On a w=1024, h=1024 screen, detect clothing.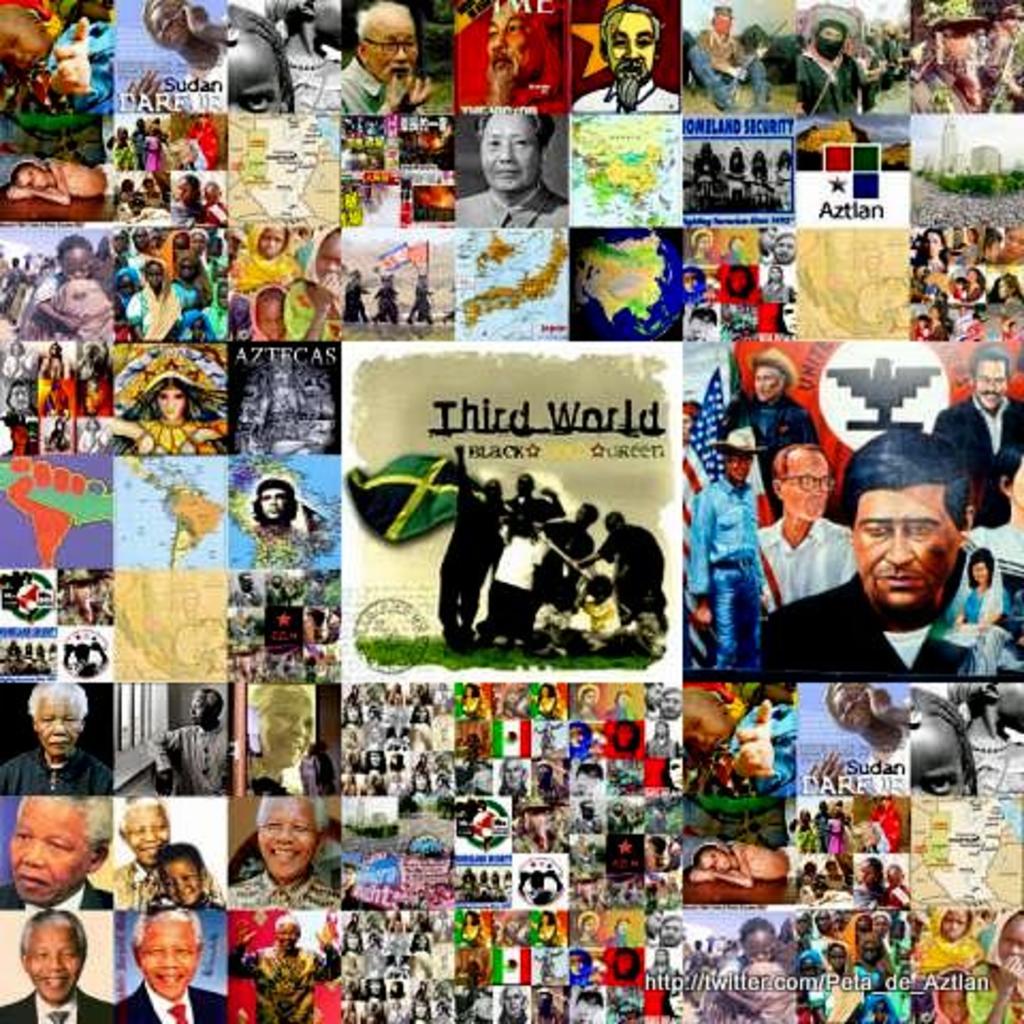
{"left": 753, "top": 523, "right": 851, "bottom": 614}.
